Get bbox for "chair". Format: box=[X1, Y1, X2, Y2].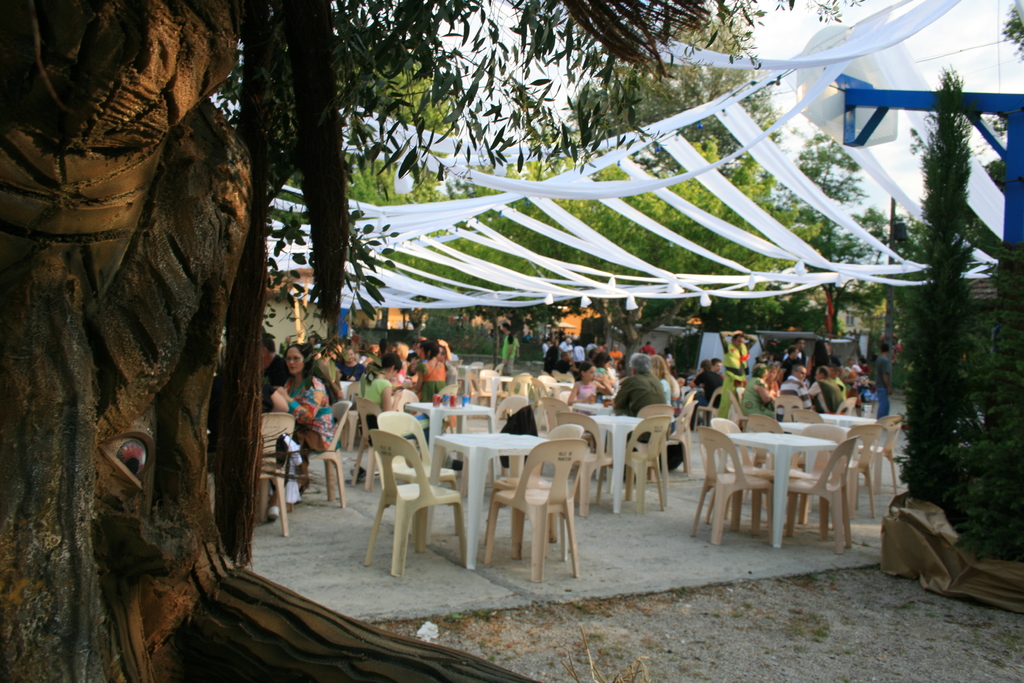
box=[505, 372, 534, 402].
